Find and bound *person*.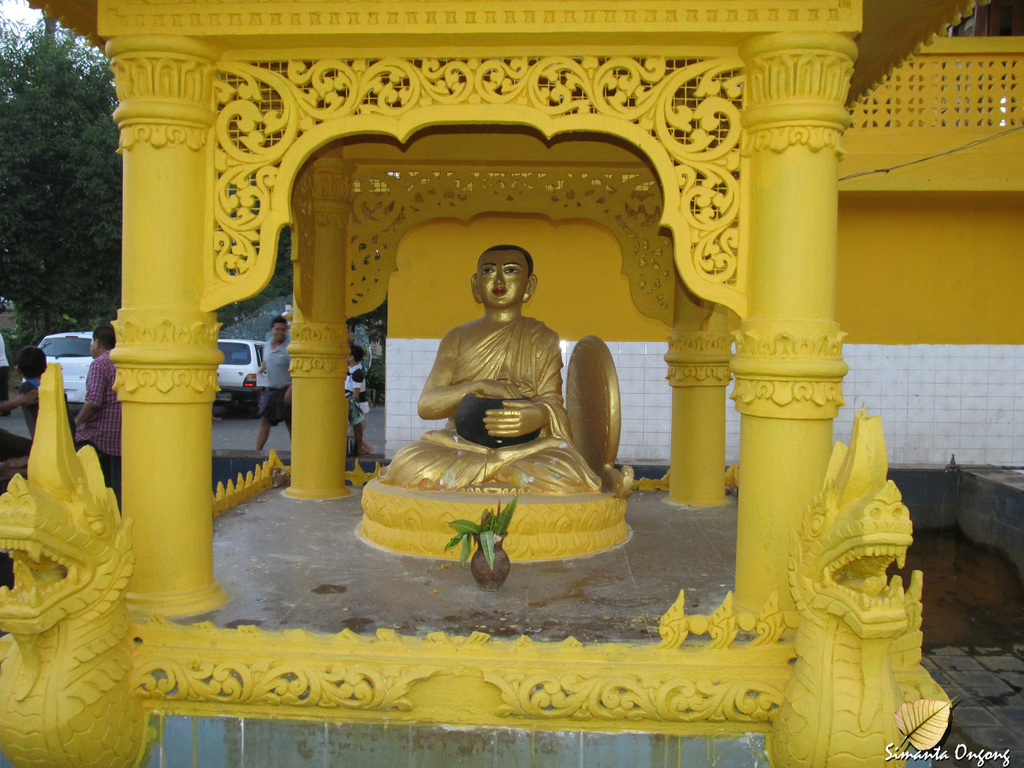
Bound: (352, 327, 360, 344).
